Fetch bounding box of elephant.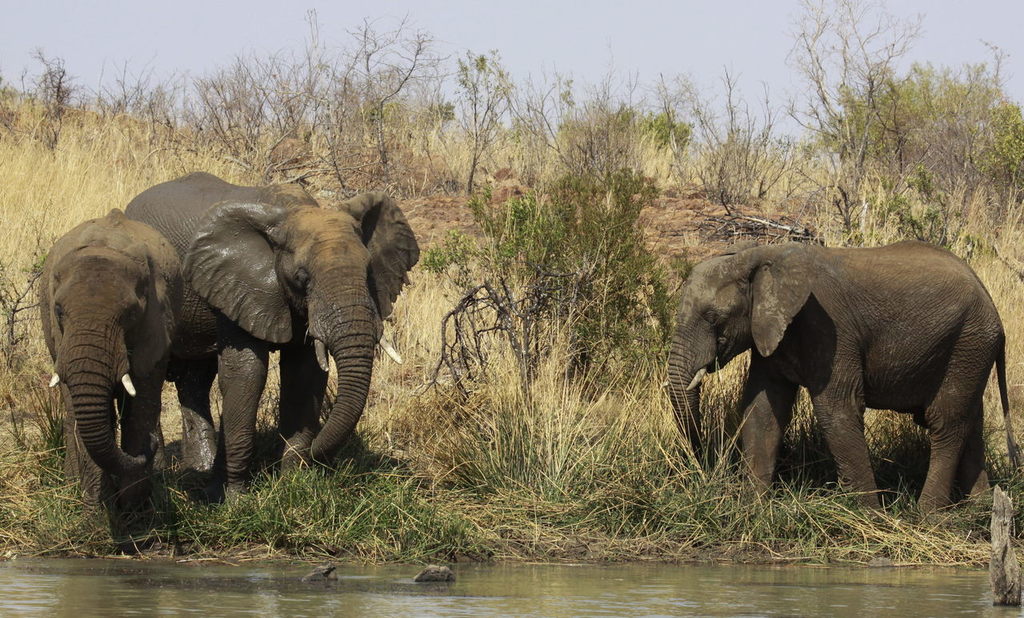
Bbox: l=134, t=174, r=422, b=498.
